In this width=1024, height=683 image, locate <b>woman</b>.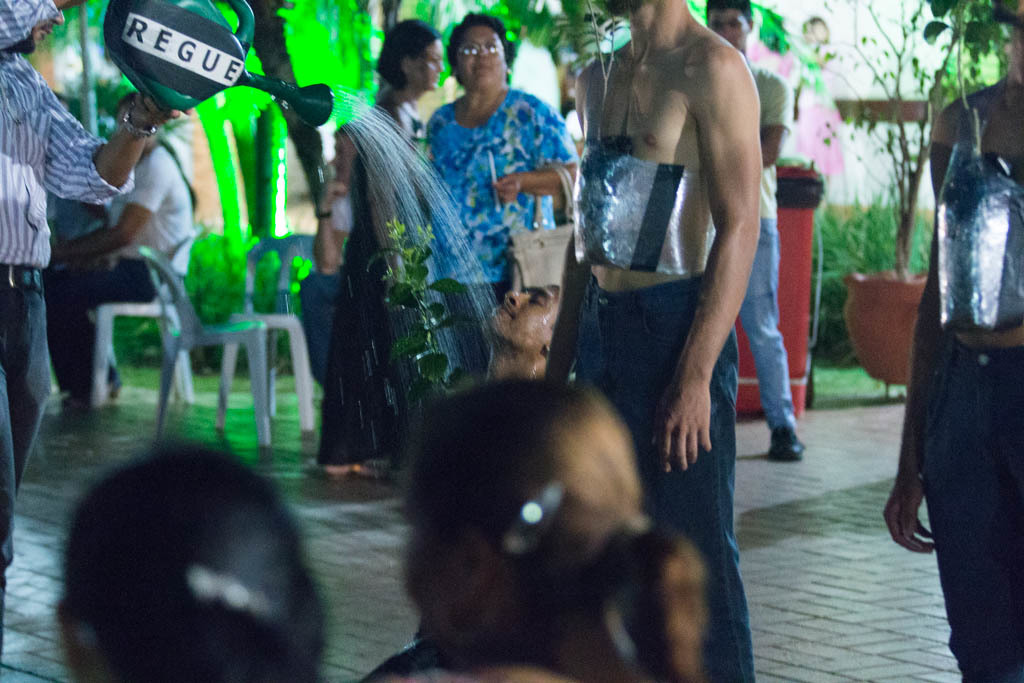
Bounding box: (417,12,580,381).
